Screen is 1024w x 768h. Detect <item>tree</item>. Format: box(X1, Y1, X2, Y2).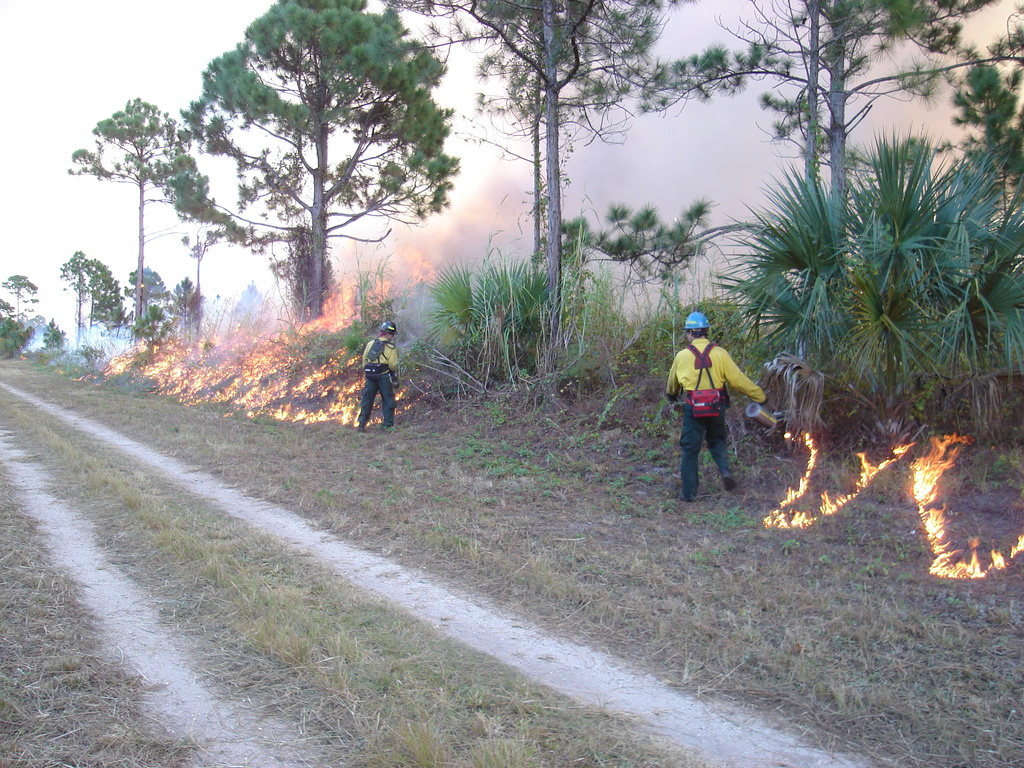
box(0, 269, 51, 331).
